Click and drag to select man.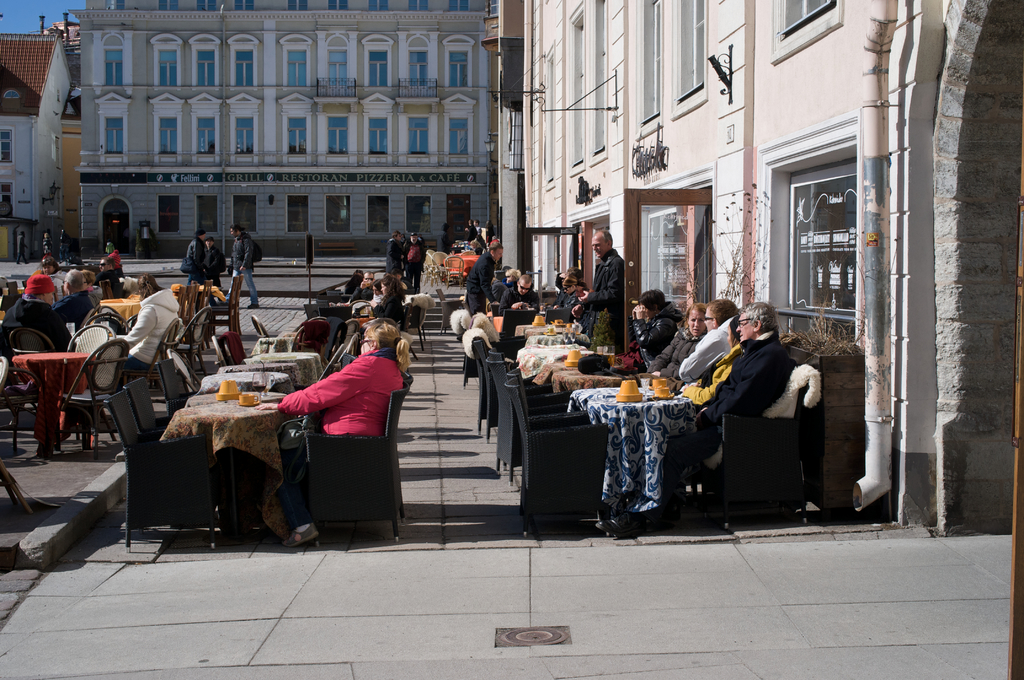
Selection: crop(466, 219, 477, 239).
